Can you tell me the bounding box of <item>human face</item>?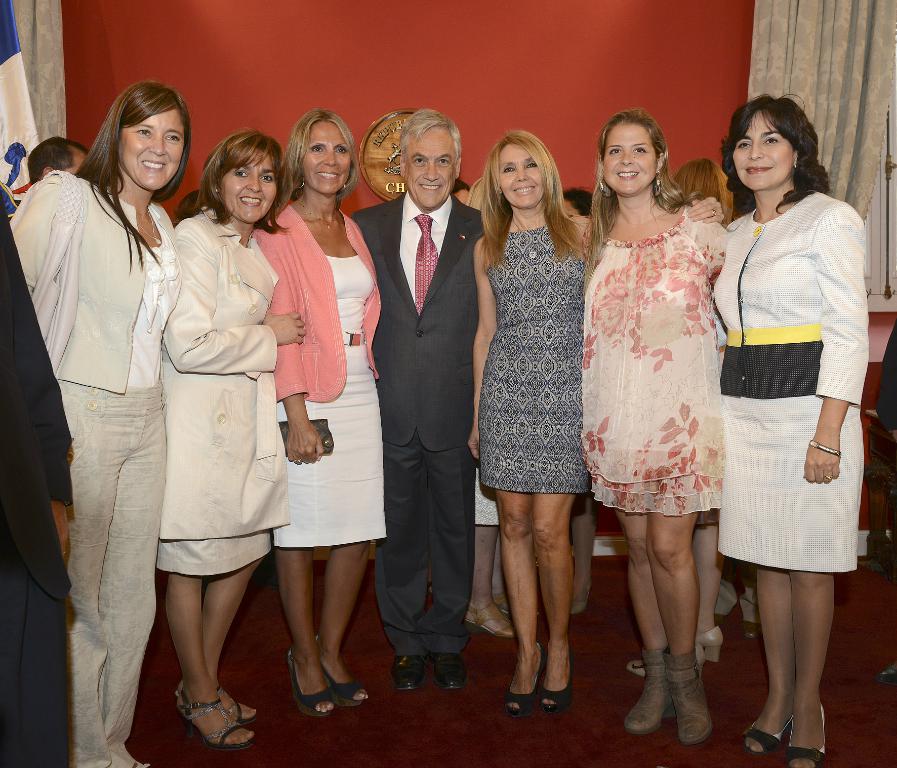
box=[225, 159, 278, 220].
